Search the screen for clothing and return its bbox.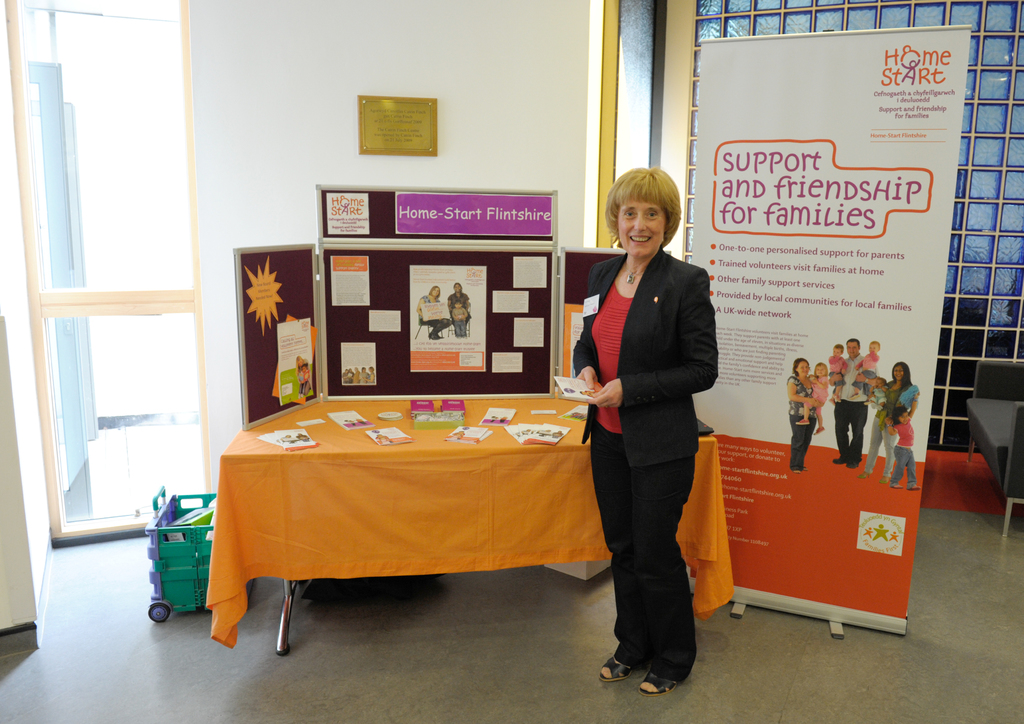
Found: (x1=856, y1=350, x2=873, y2=394).
